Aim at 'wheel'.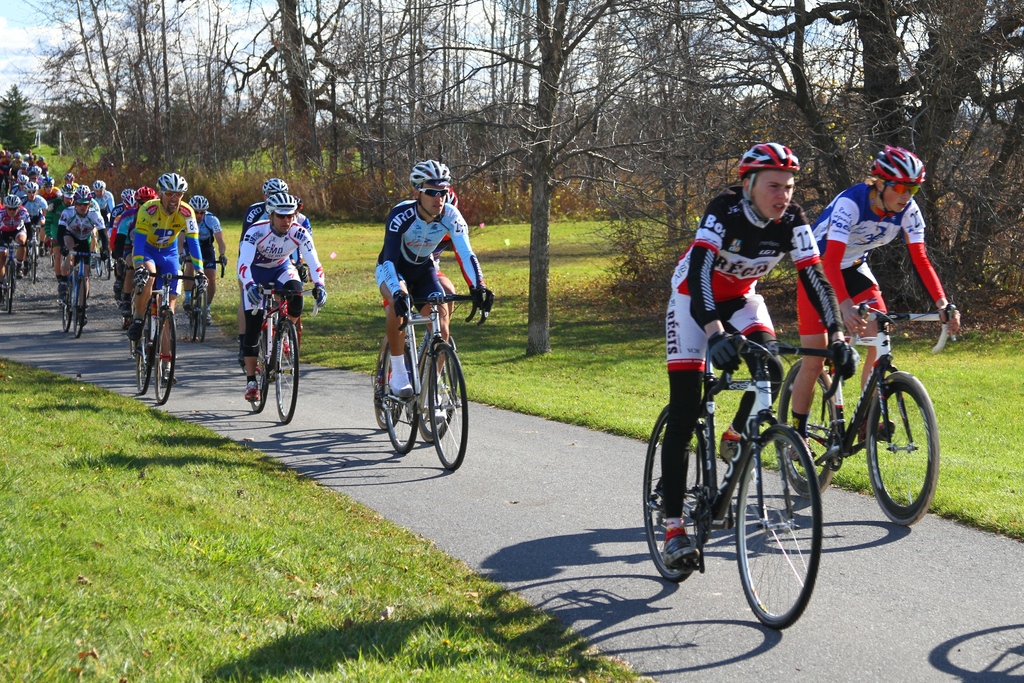
Aimed at crop(644, 404, 709, 584).
